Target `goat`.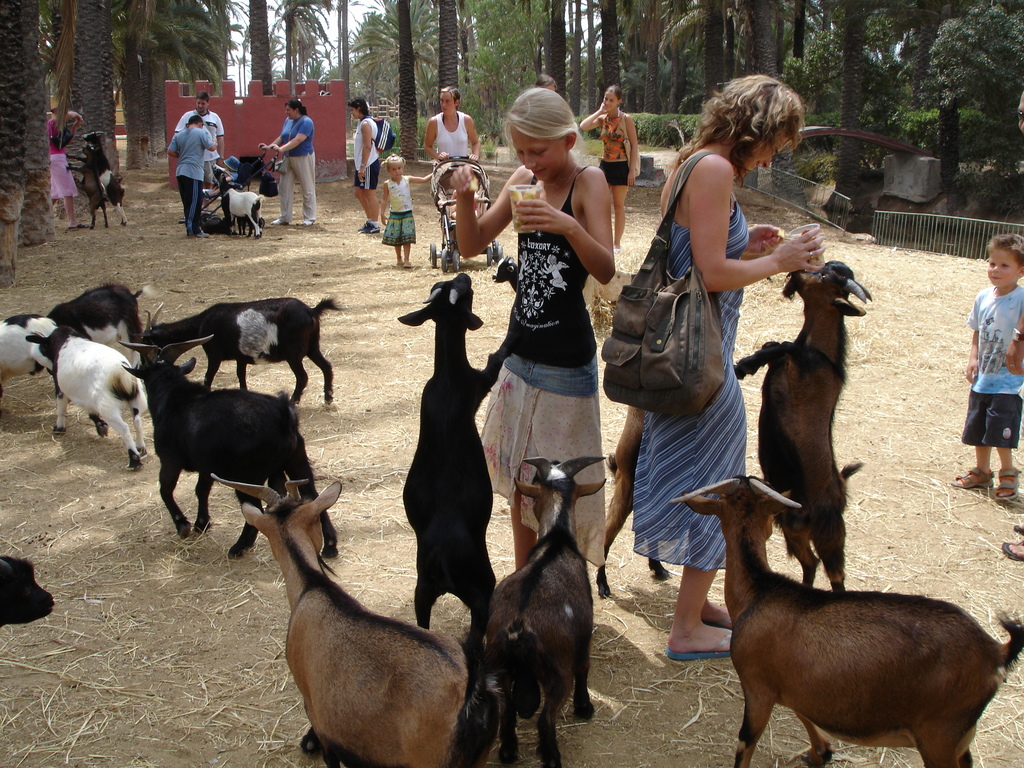
Target region: (31,324,154,474).
